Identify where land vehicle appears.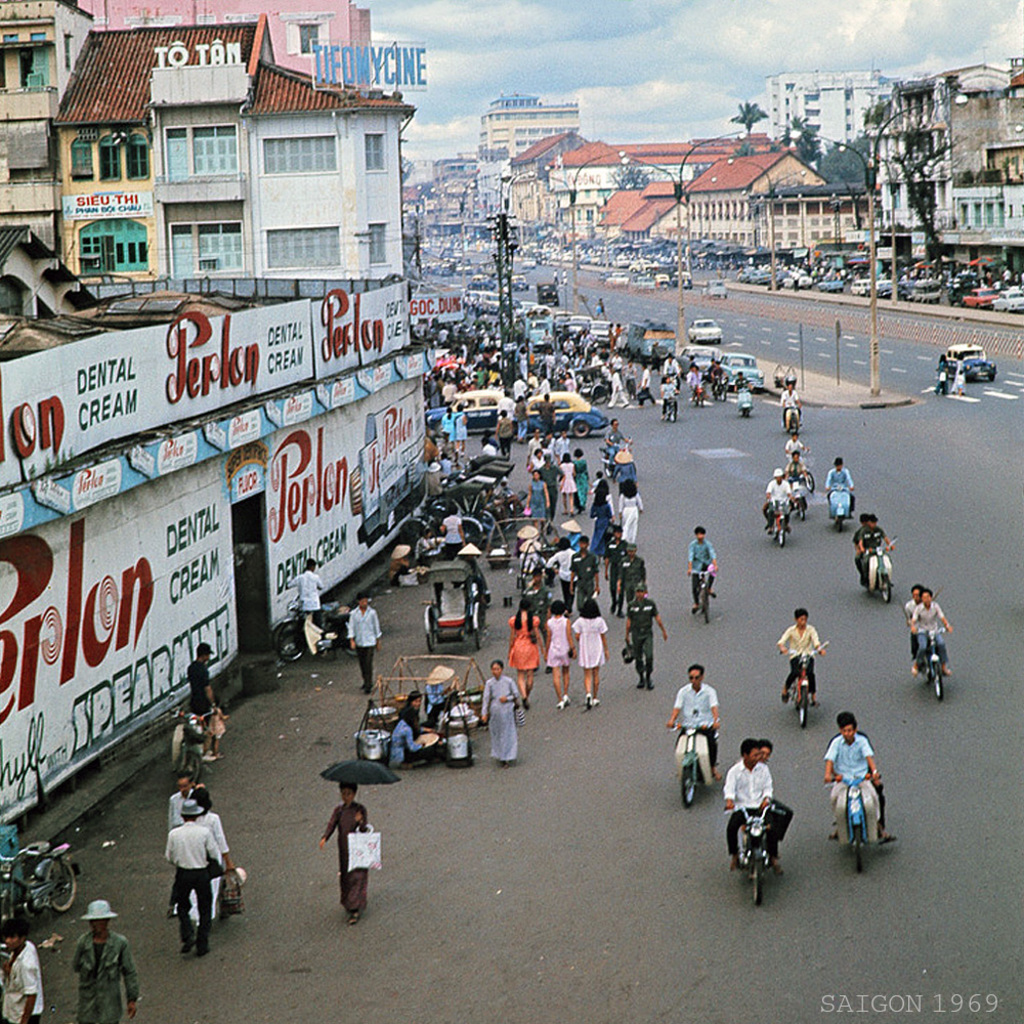
Appears at (left=803, top=466, right=818, bottom=490).
